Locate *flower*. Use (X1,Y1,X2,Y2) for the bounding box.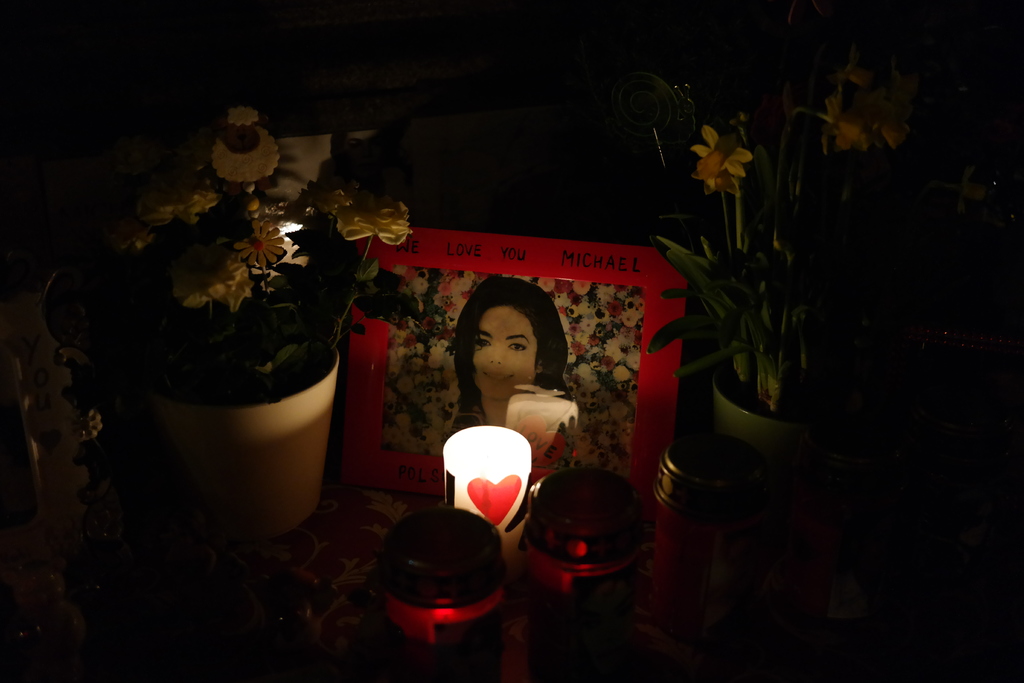
(691,113,765,193).
